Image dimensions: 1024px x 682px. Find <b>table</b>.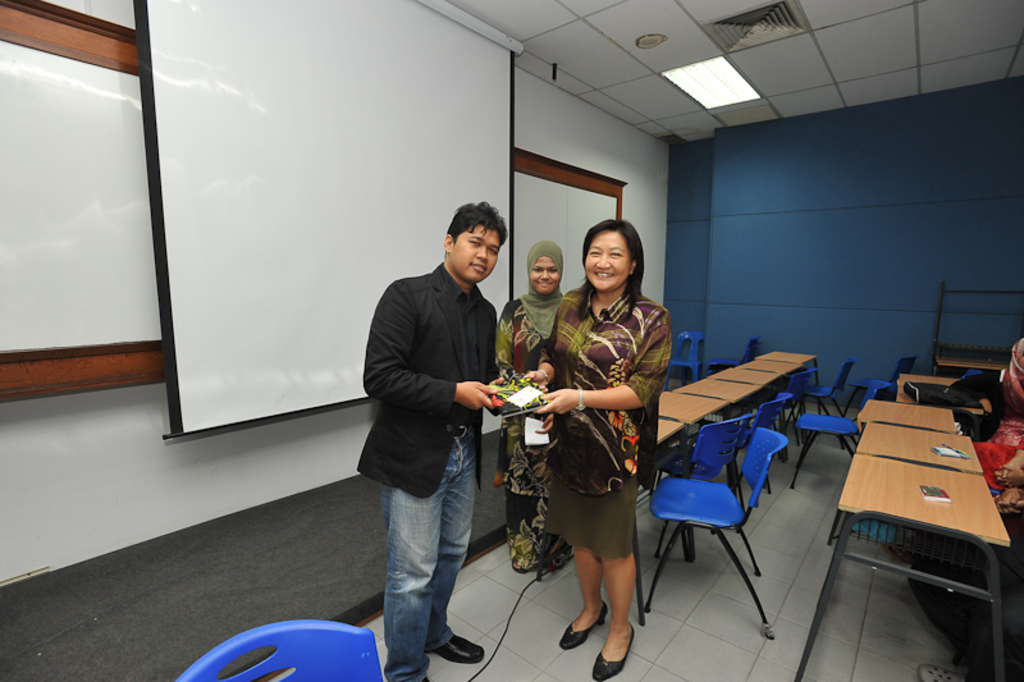
box(855, 426, 982, 473).
